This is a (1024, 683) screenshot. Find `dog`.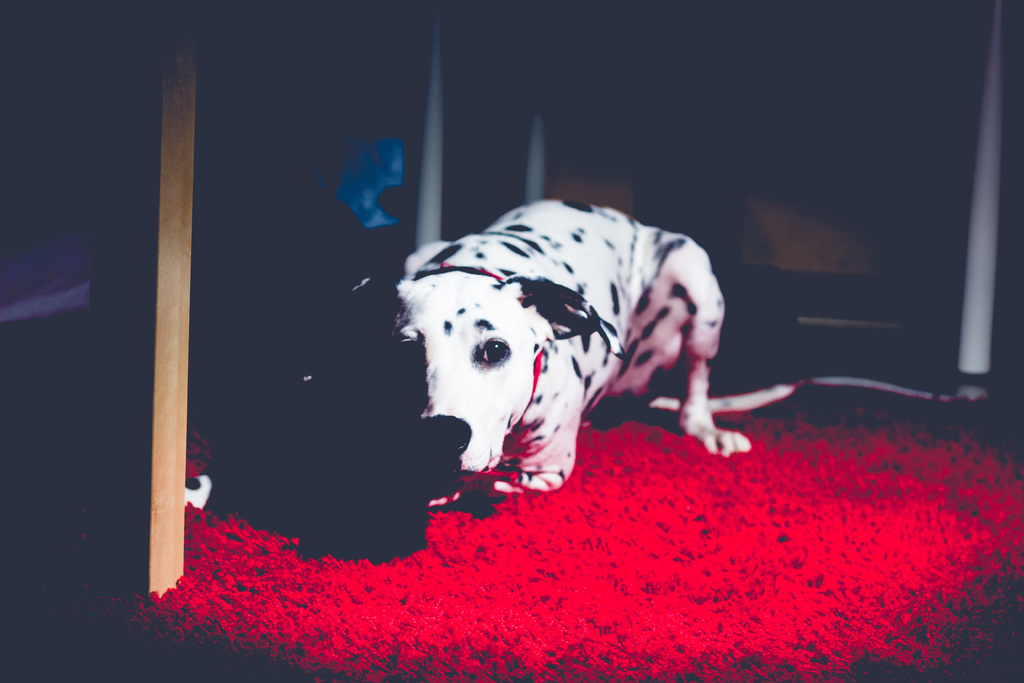
Bounding box: detection(348, 198, 748, 514).
